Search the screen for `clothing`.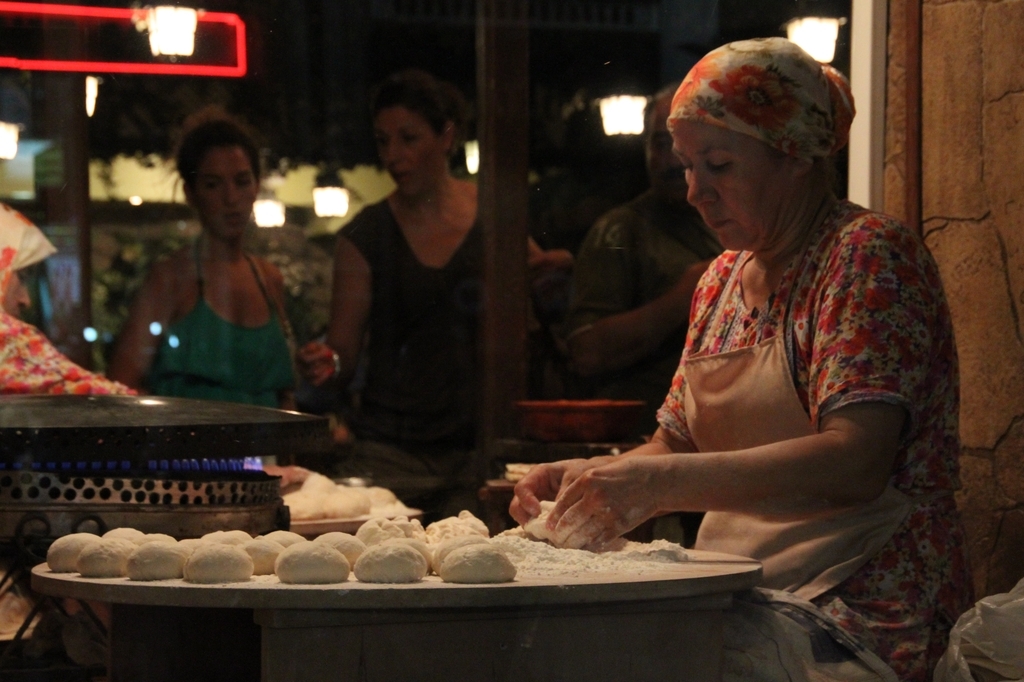
Found at (left=323, top=187, right=534, bottom=459).
